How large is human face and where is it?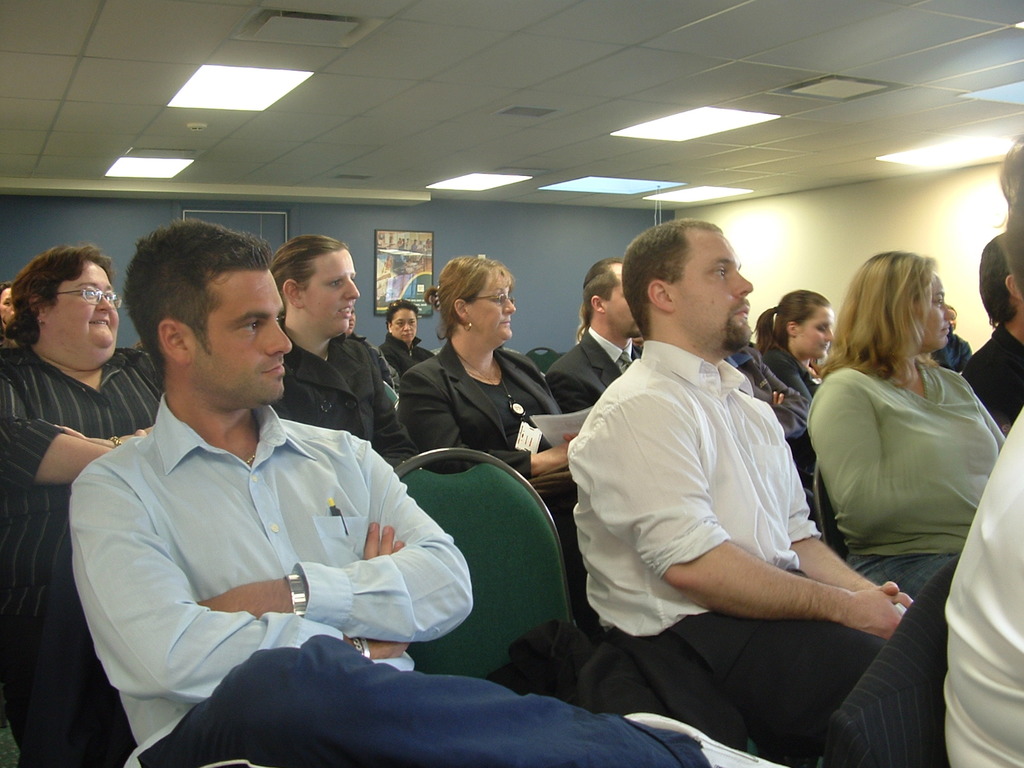
Bounding box: x1=607 y1=273 x2=643 y2=339.
